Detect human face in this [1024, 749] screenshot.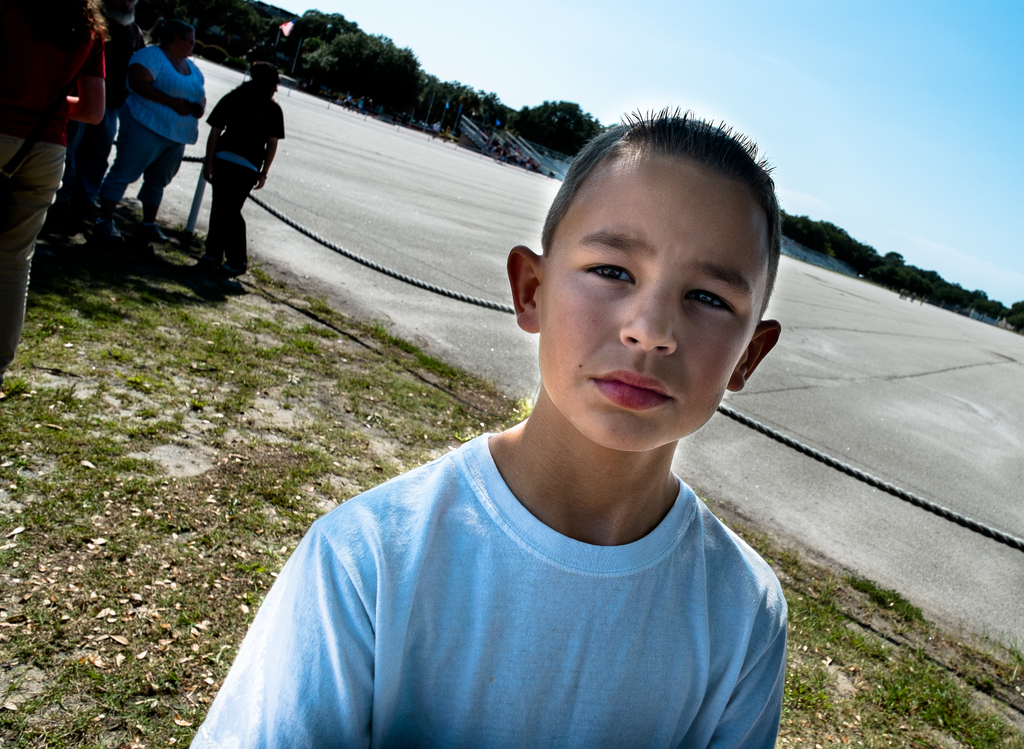
Detection: Rect(532, 145, 767, 452).
